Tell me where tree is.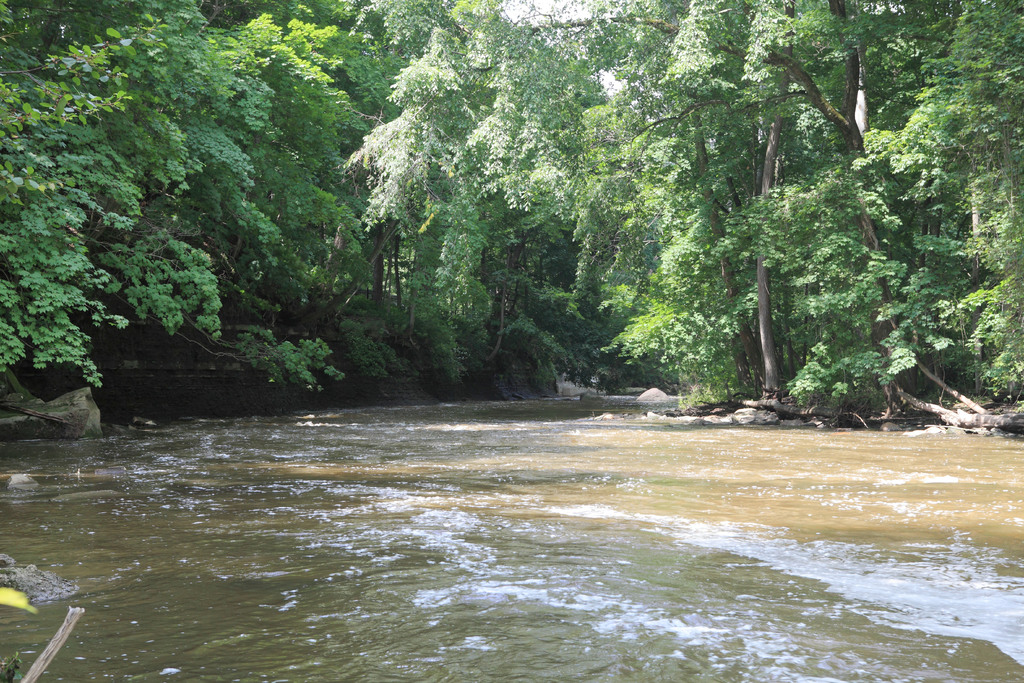
tree is at region(859, 0, 1023, 409).
